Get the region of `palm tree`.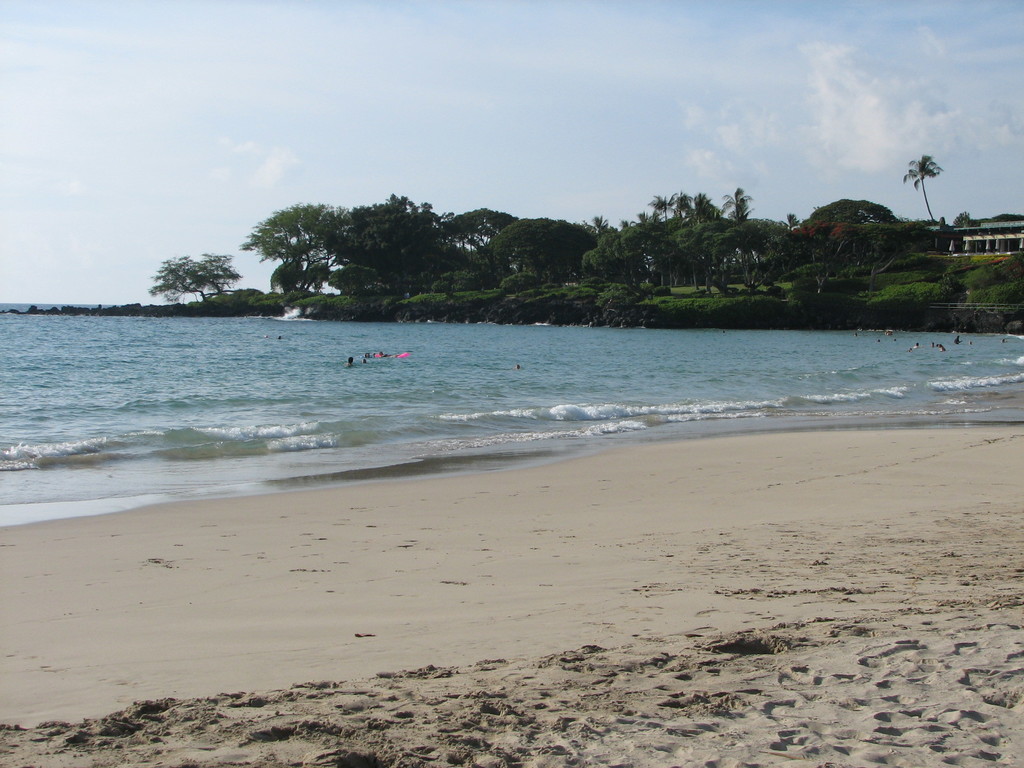
bbox=[893, 155, 956, 239].
